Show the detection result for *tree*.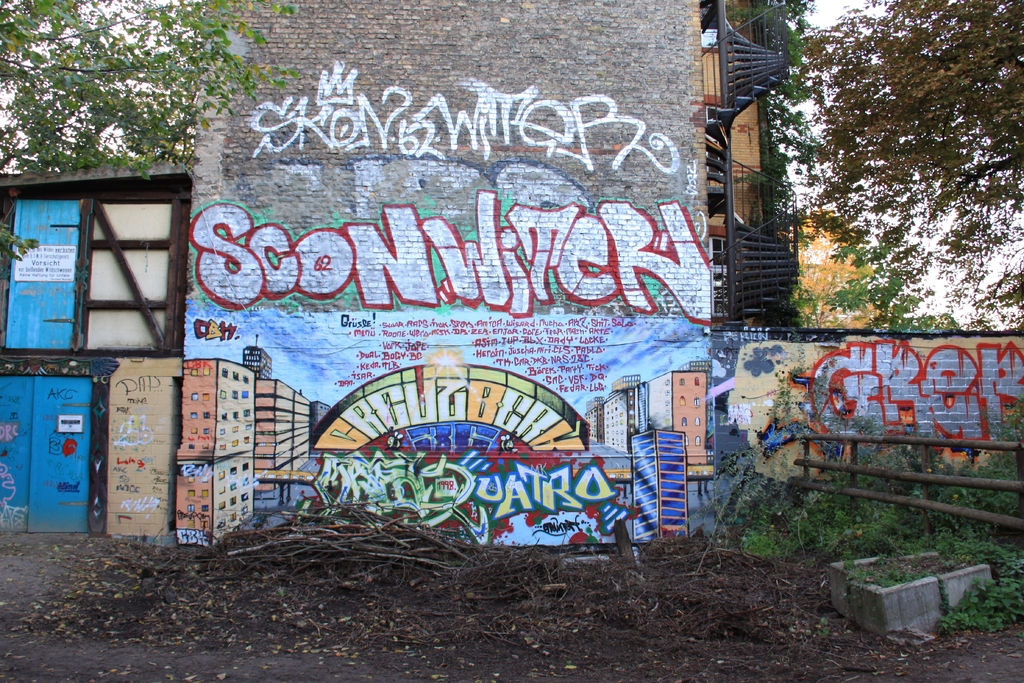
(0, 0, 307, 183).
